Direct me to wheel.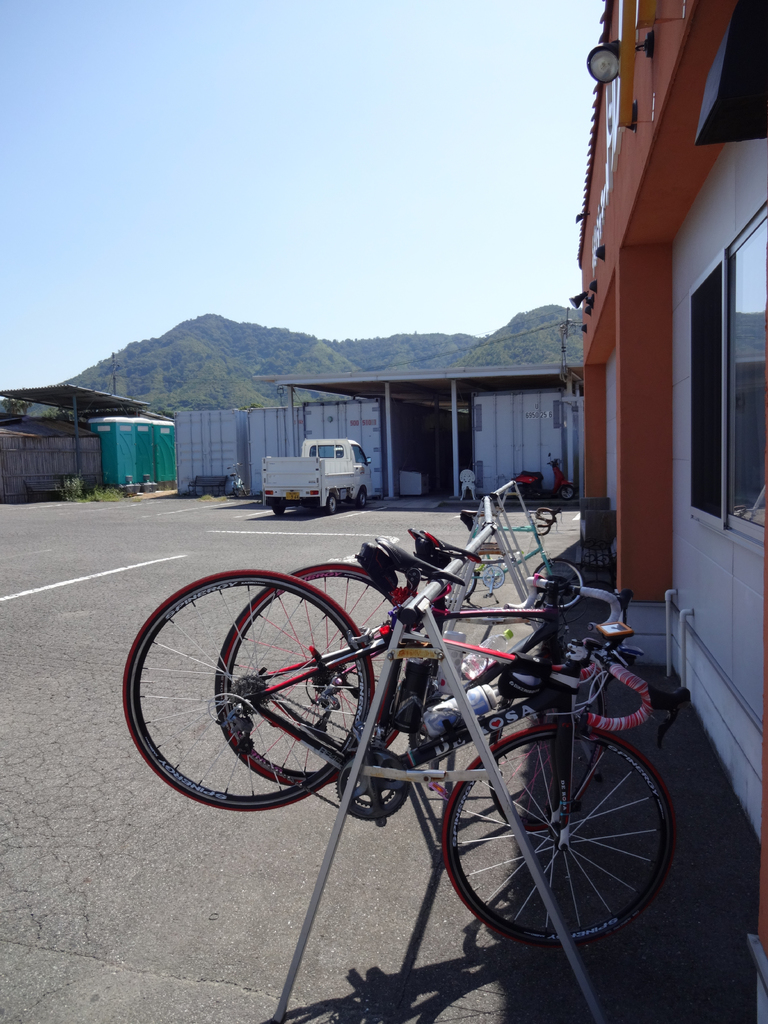
Direction: {"left": 117, "top": 567, "right": 376, "bottom": 812}.
